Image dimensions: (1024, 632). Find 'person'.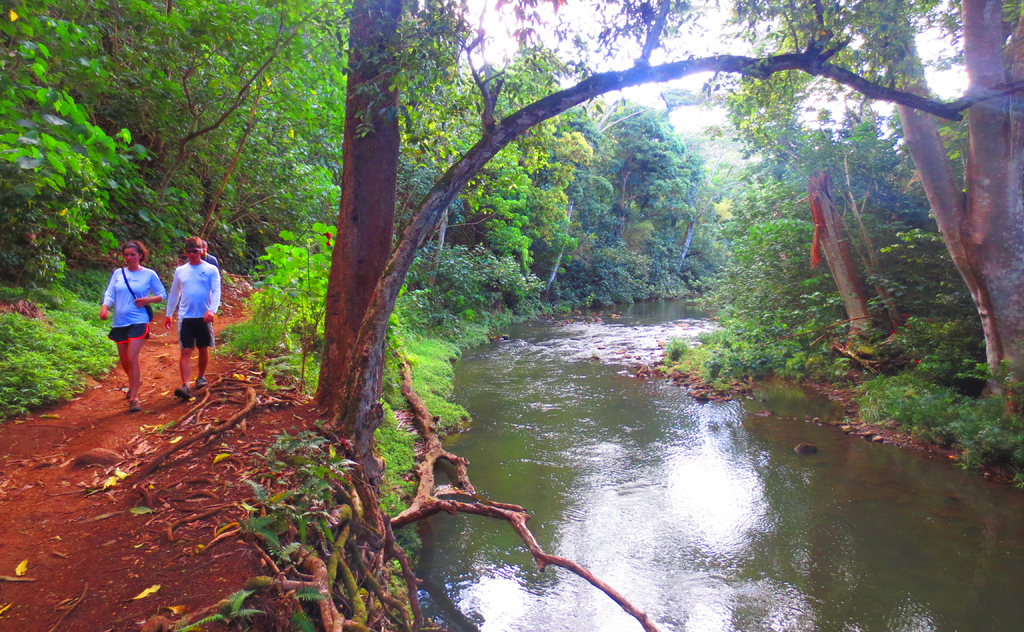
pyautogui.locateOnScreen(97, 240, 168, 416).
